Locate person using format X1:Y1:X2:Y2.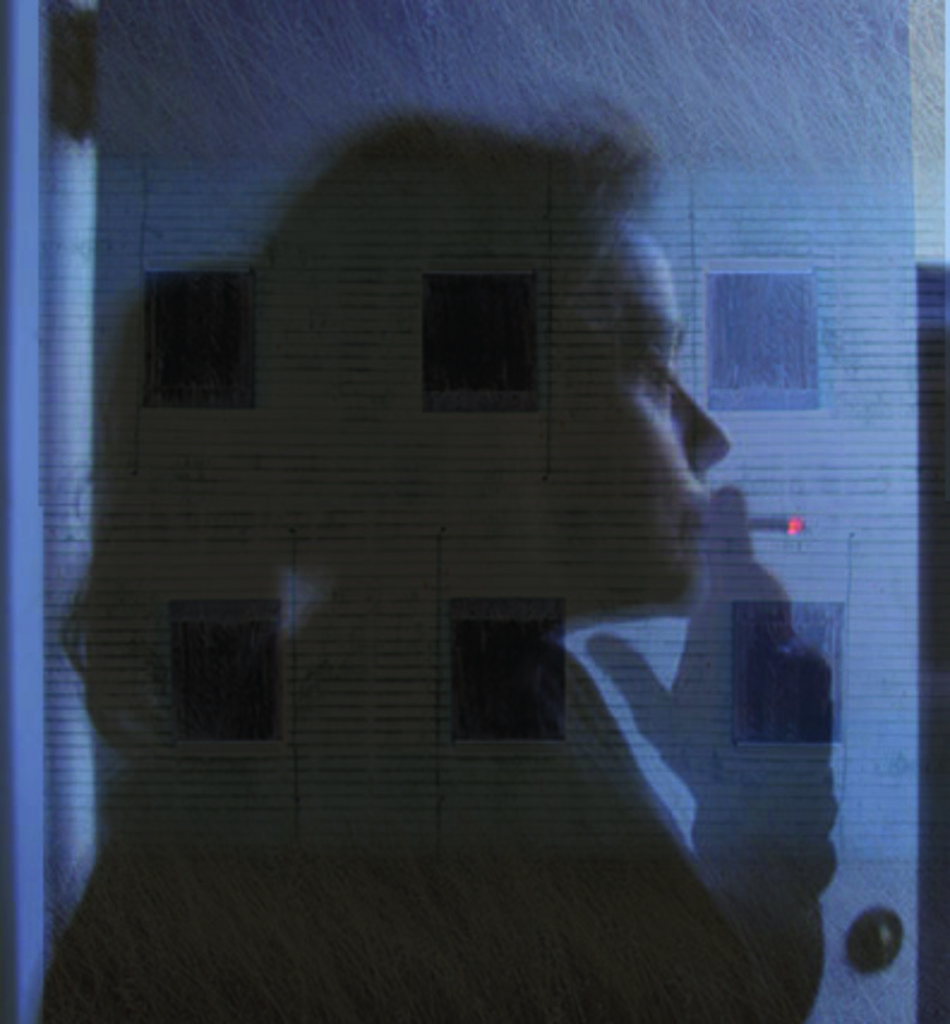
41:108:832:1022.
